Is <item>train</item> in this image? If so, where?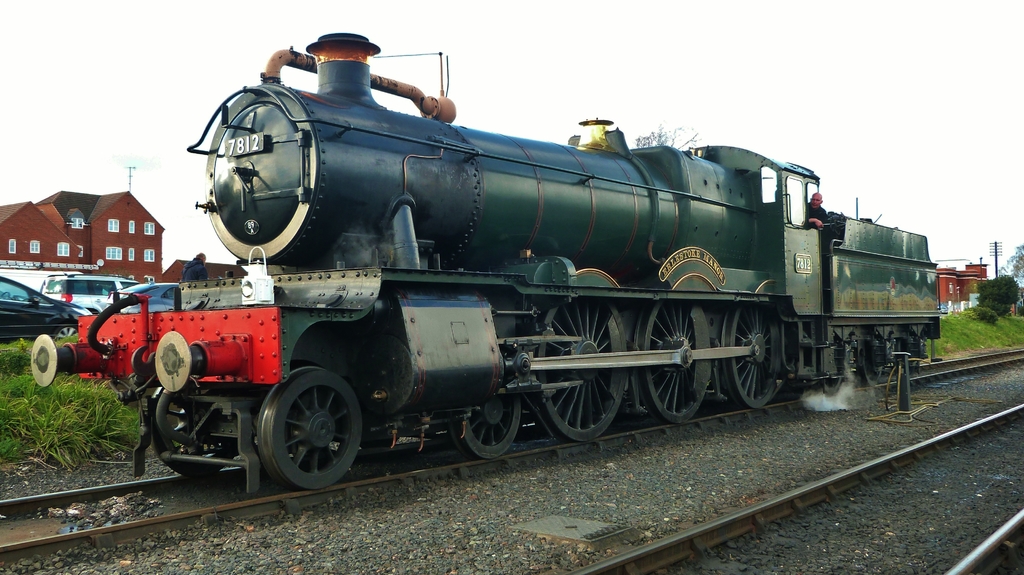
Yes, at pyautogui.locateOnScreen(29, 31, 945, 491).
